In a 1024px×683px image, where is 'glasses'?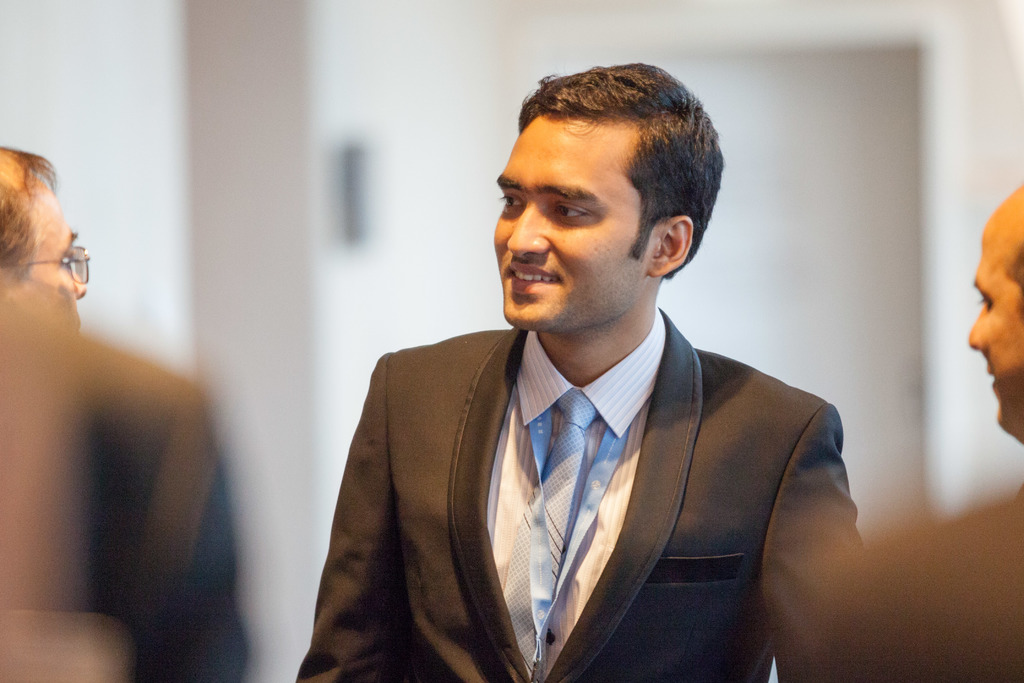
(x1=10, y1=213, x2=94, y2=286).
